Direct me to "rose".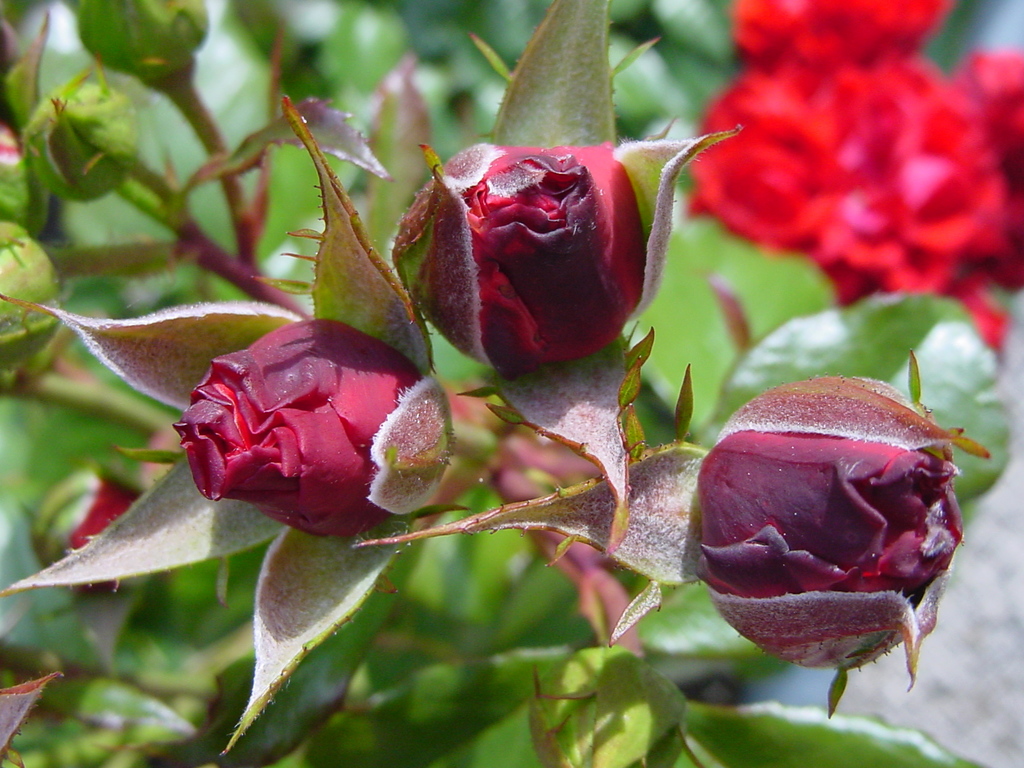
Direction: 696 374 964 672.
